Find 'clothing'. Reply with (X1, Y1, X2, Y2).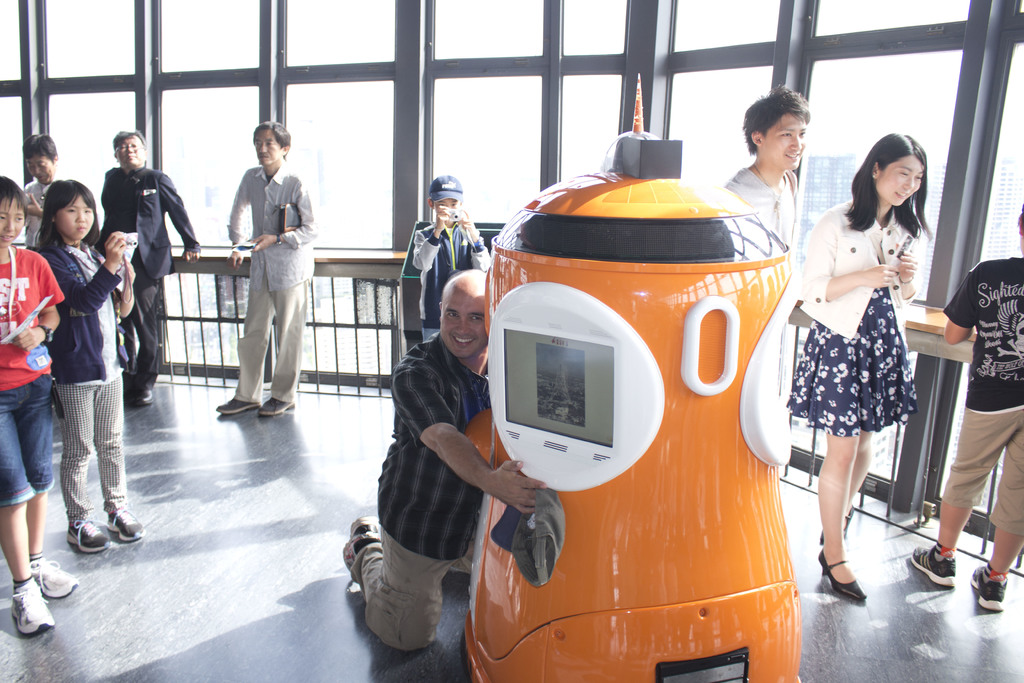
(95, 169, 202, 389).
